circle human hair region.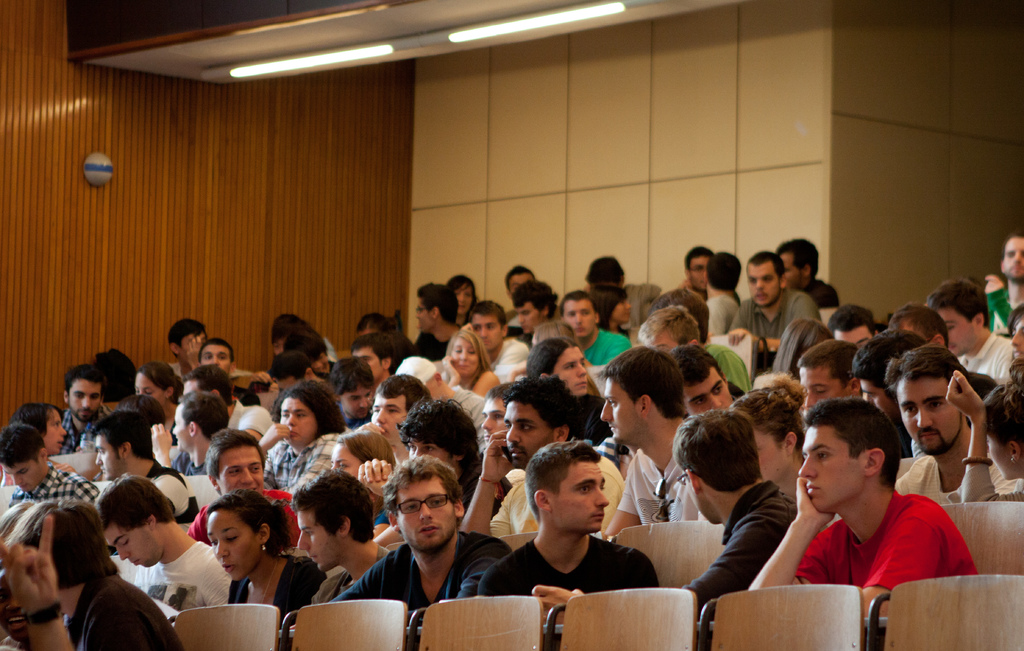
Region: [x1=467, y1=300, x2=507, y2=335].
